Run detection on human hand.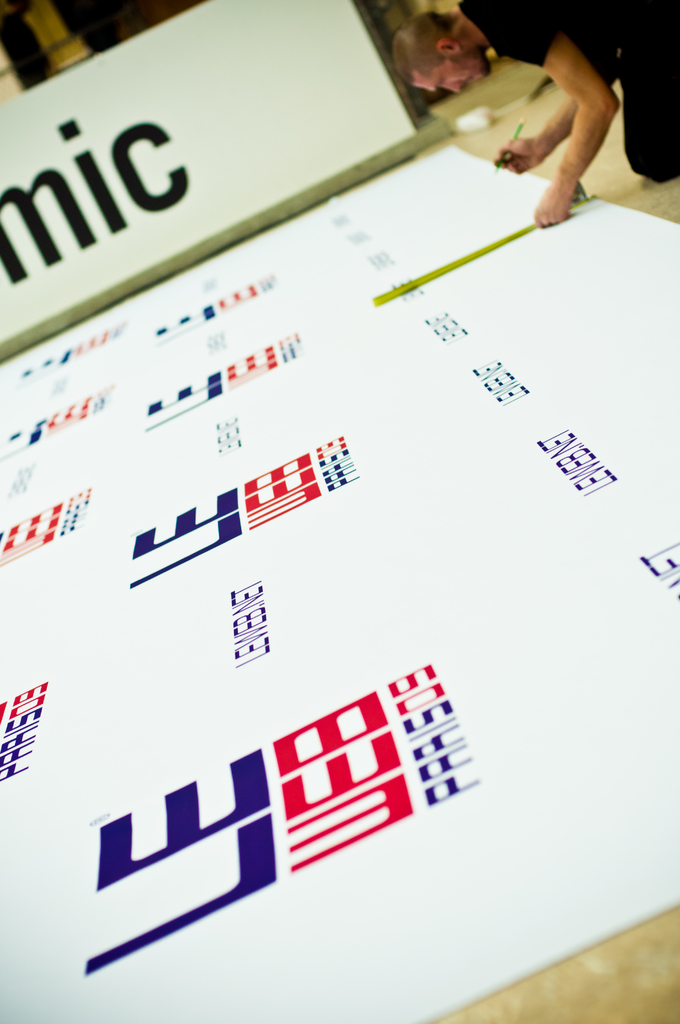
Result: [531, 186, 571, 226].
